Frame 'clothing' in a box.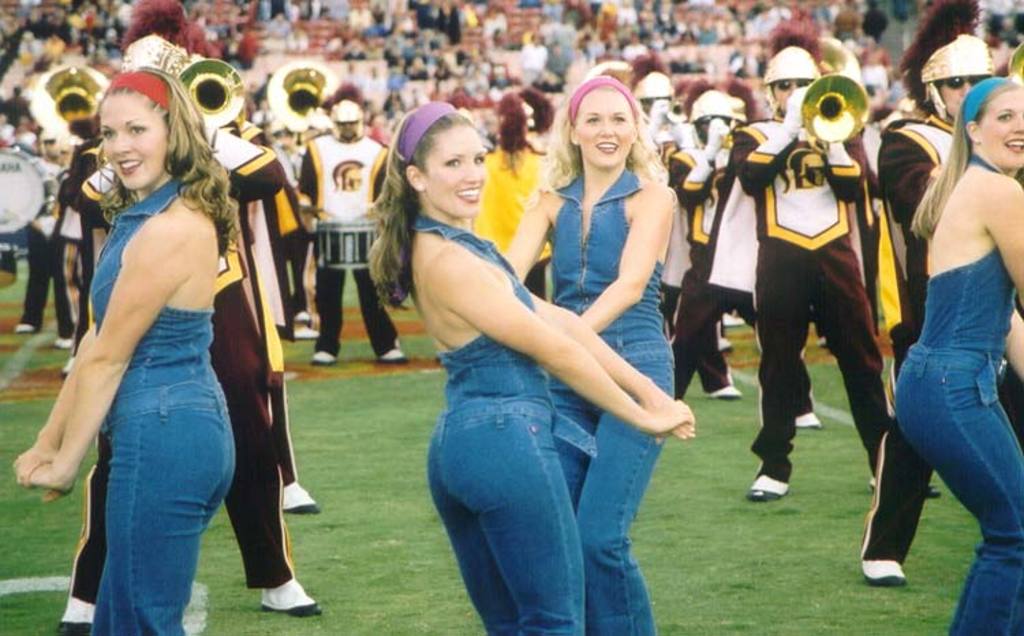
BBox(60, 131, 126, 351).
